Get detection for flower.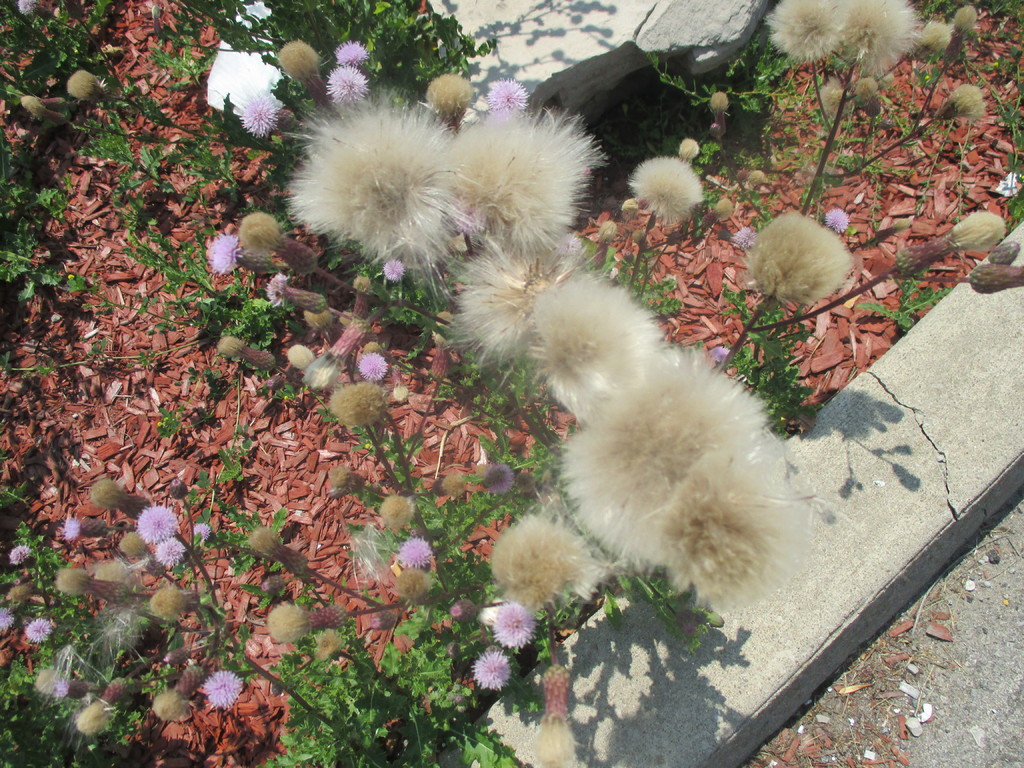
Detection: crop(766, 1, 856, 61).
